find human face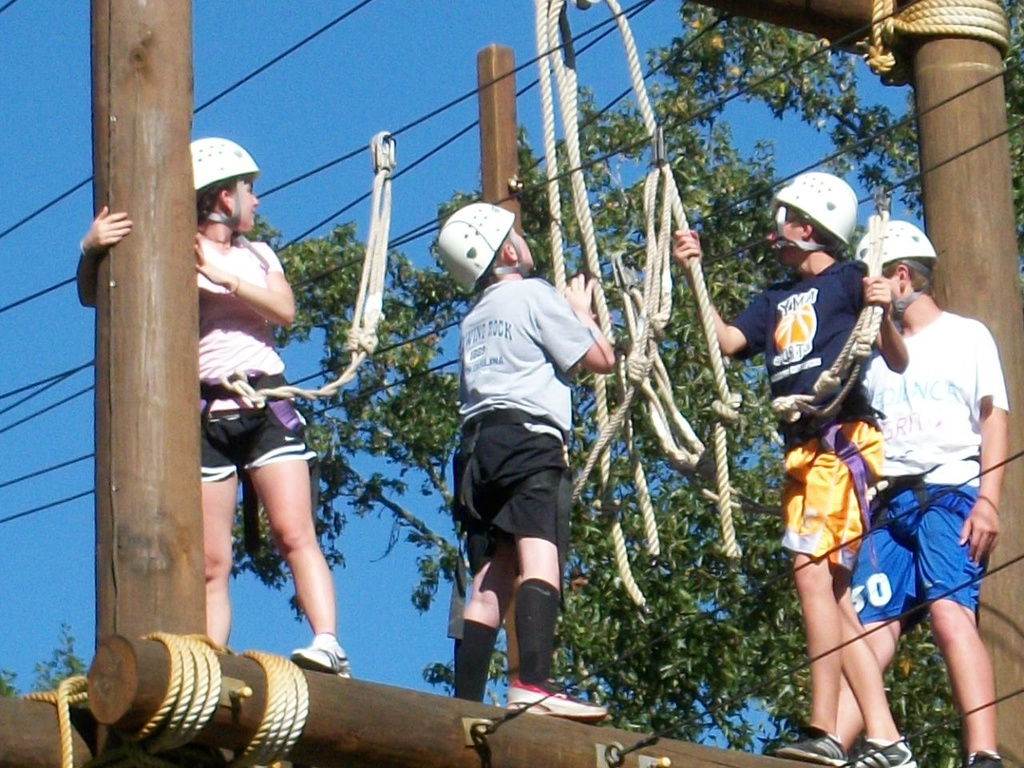
[883, 277, 898, 289]
